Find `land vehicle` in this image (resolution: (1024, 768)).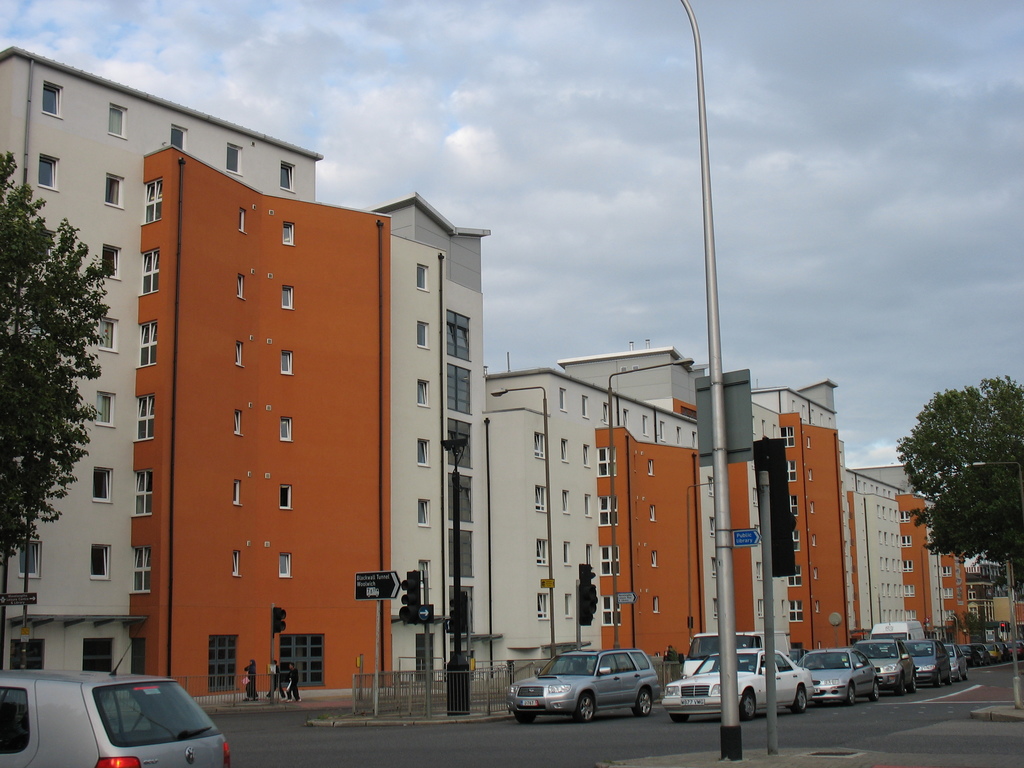
box(911, 639, 952, 684).
